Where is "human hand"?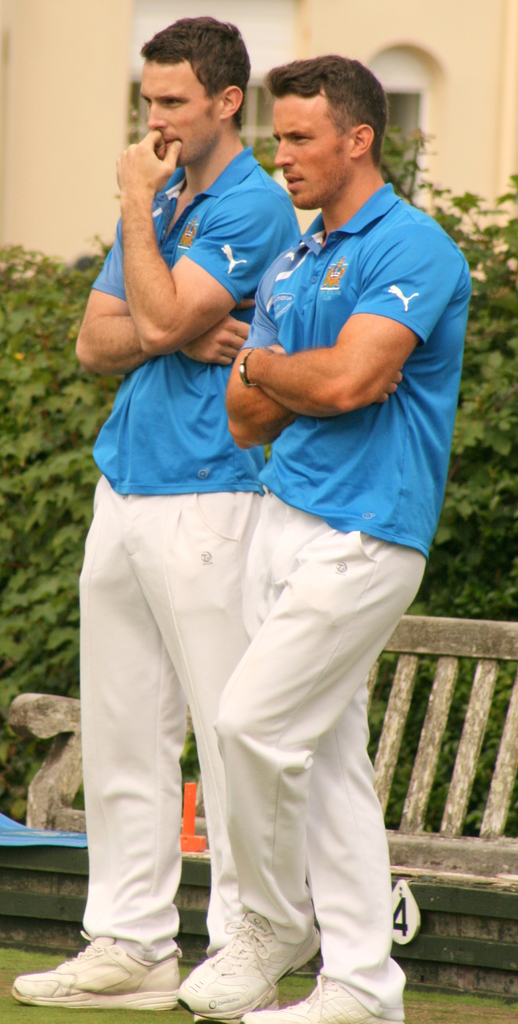
{"x1": 182, "y1": 297, "x2": 258, "y2": 370}.
